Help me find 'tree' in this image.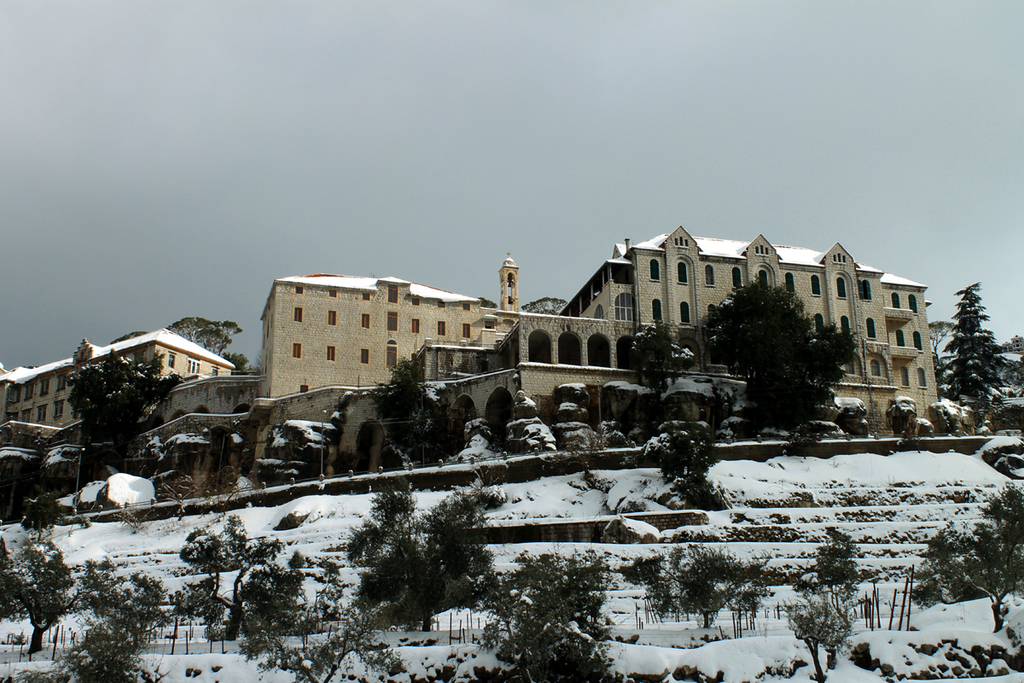
Found it: select_region(953, 280, 1009, 423).
